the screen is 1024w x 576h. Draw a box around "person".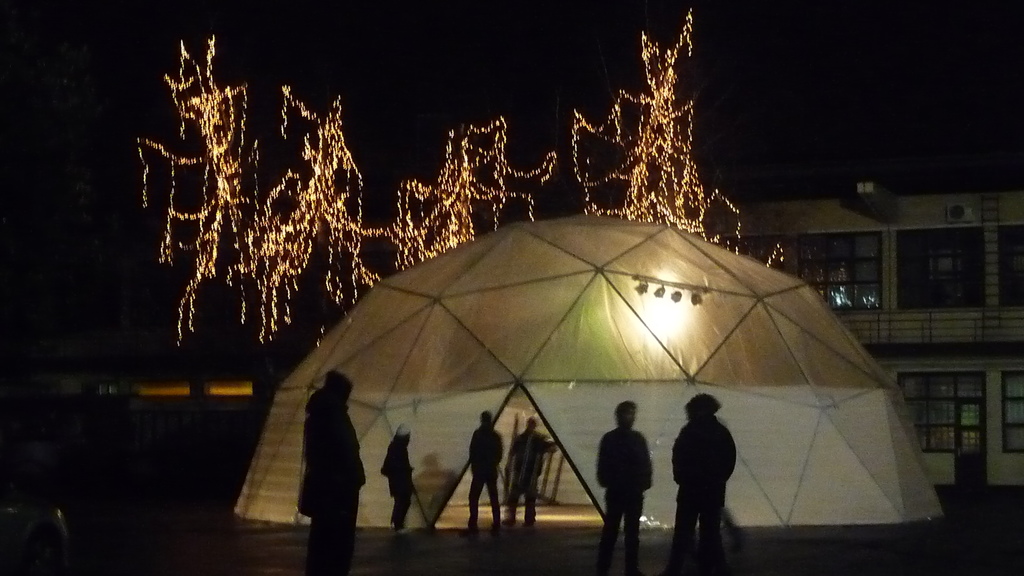
[x1=461, y1=415, x2=495, y2=532].
